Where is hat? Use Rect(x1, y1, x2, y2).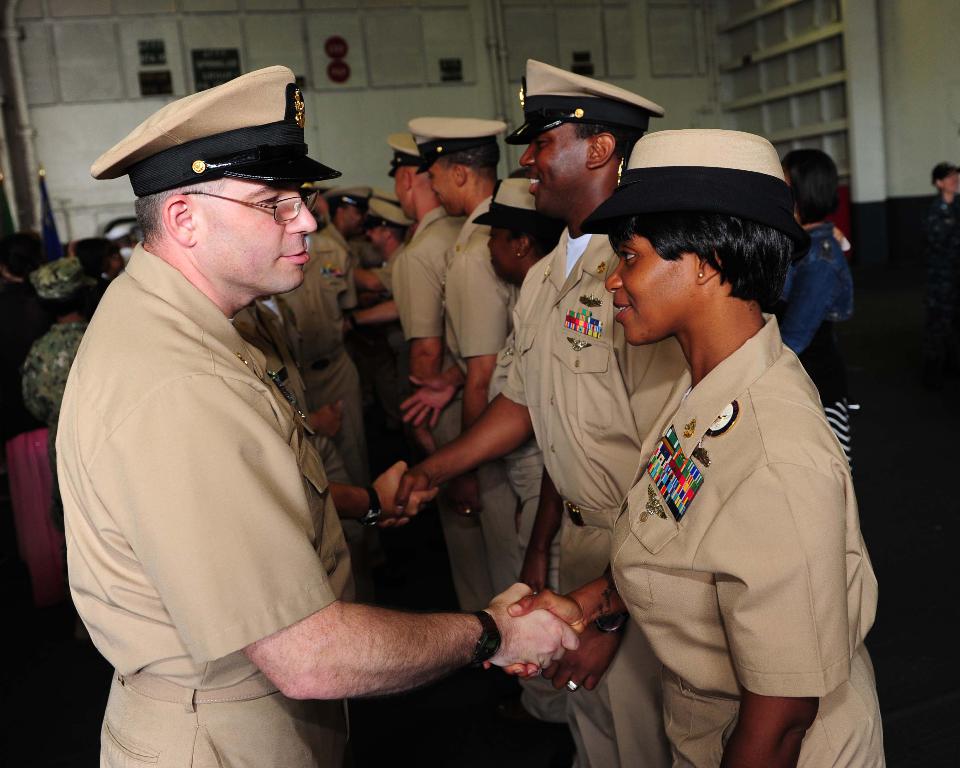
Rect(469, 174, 564, 232).
